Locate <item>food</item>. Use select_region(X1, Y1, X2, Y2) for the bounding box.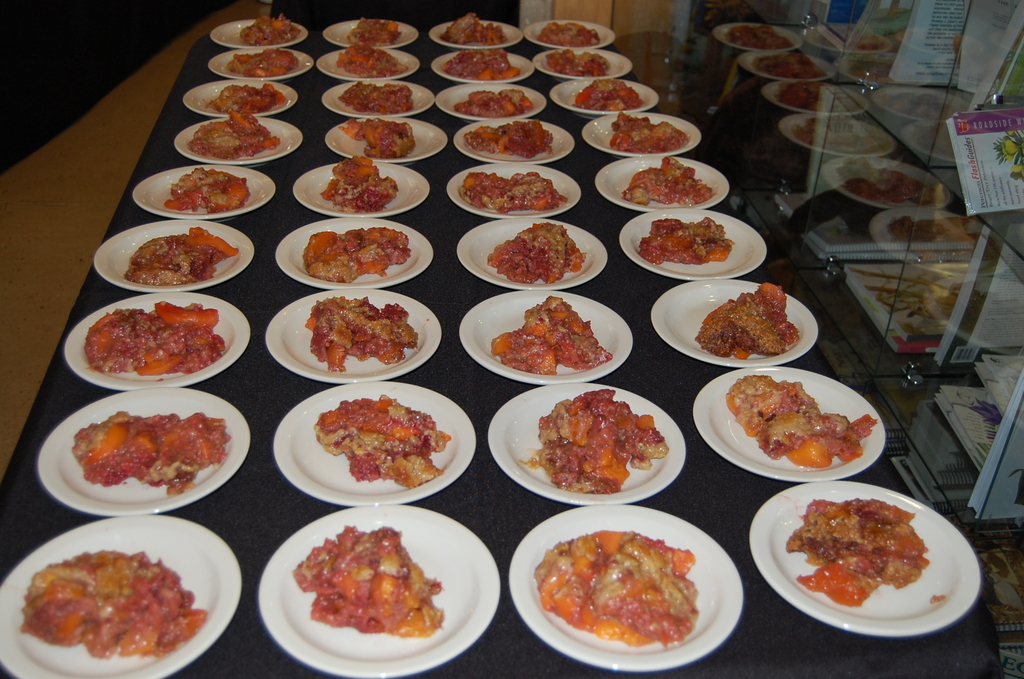
select_region(318, 158, 399, 223).
